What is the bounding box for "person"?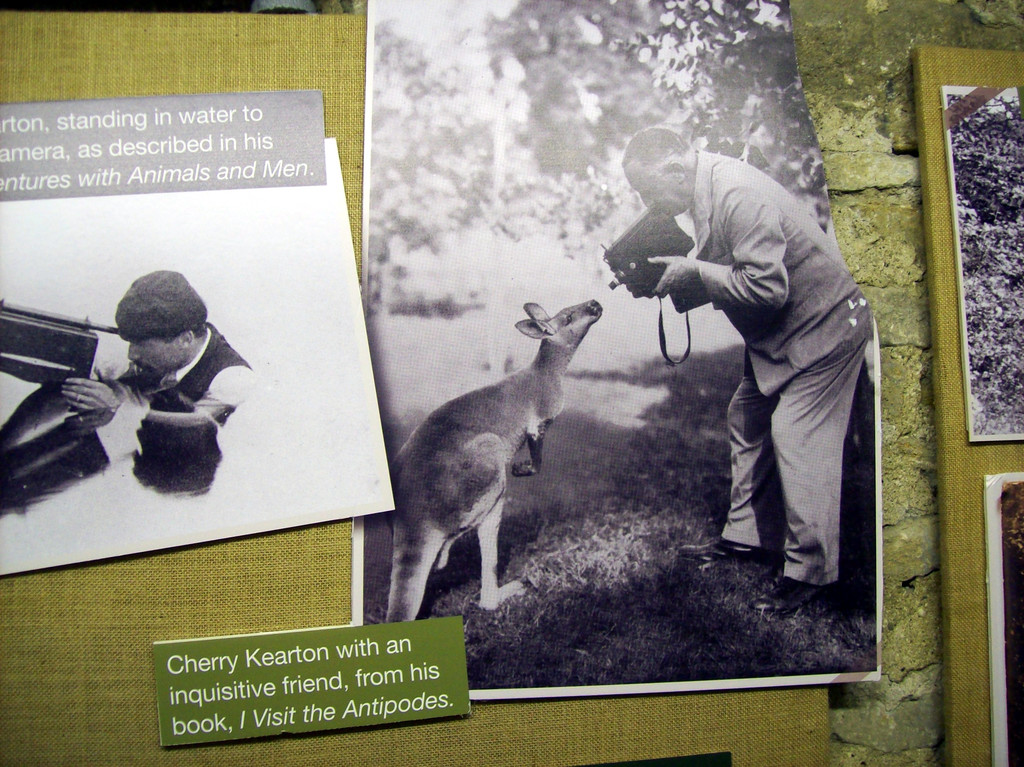
622,125,875,621.
